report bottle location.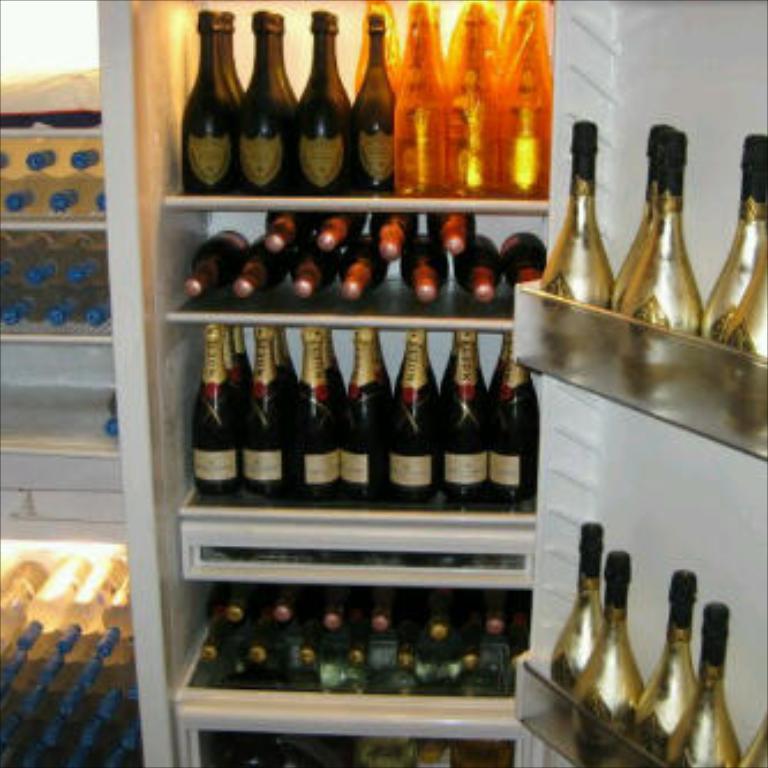
Report: [203, 9, 249, 106].
